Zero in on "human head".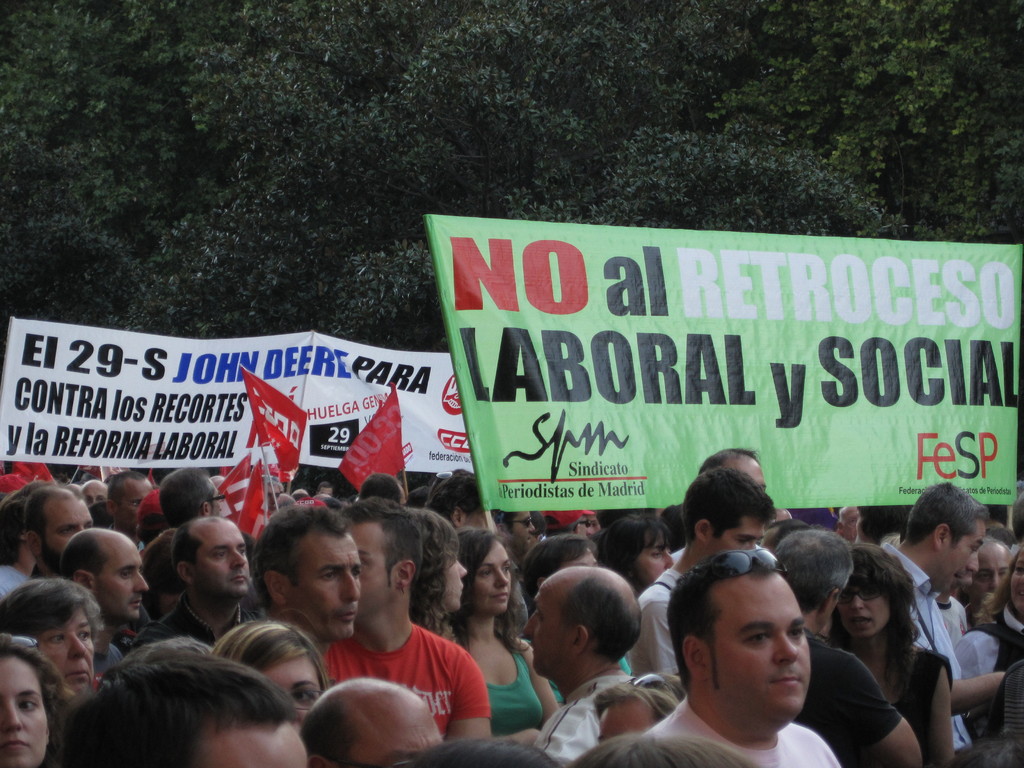
Zeroed in: crop(694, 534, 819, 715).
